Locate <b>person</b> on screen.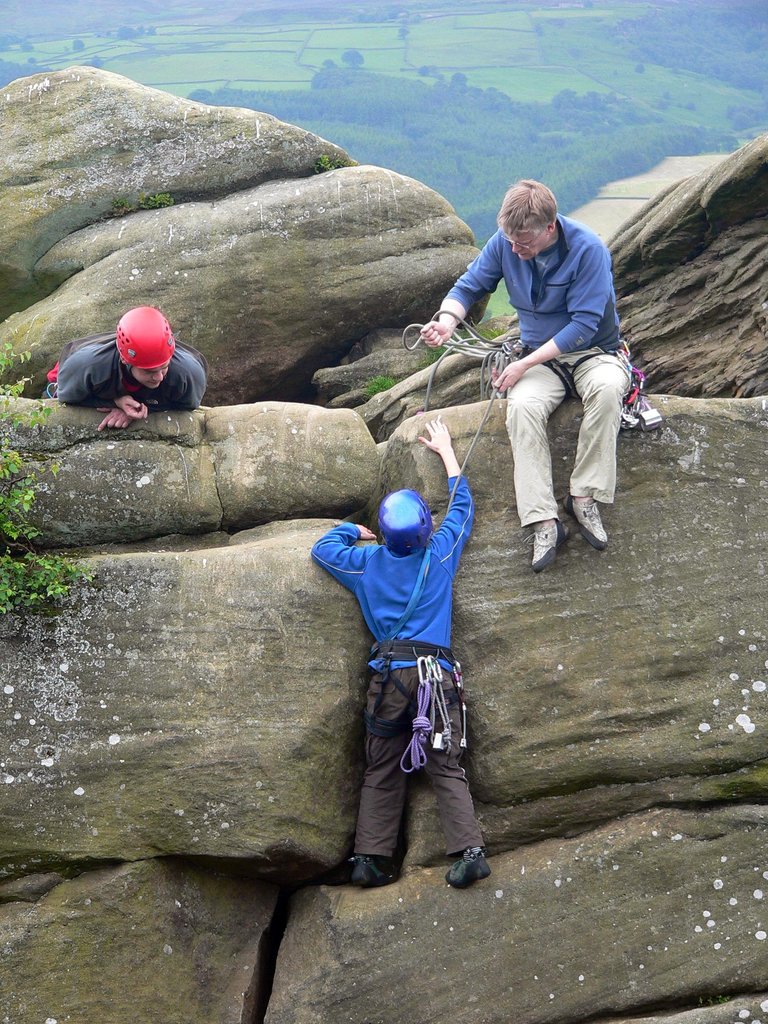
On screen at <region>418, 180, 631, 573</region>.
